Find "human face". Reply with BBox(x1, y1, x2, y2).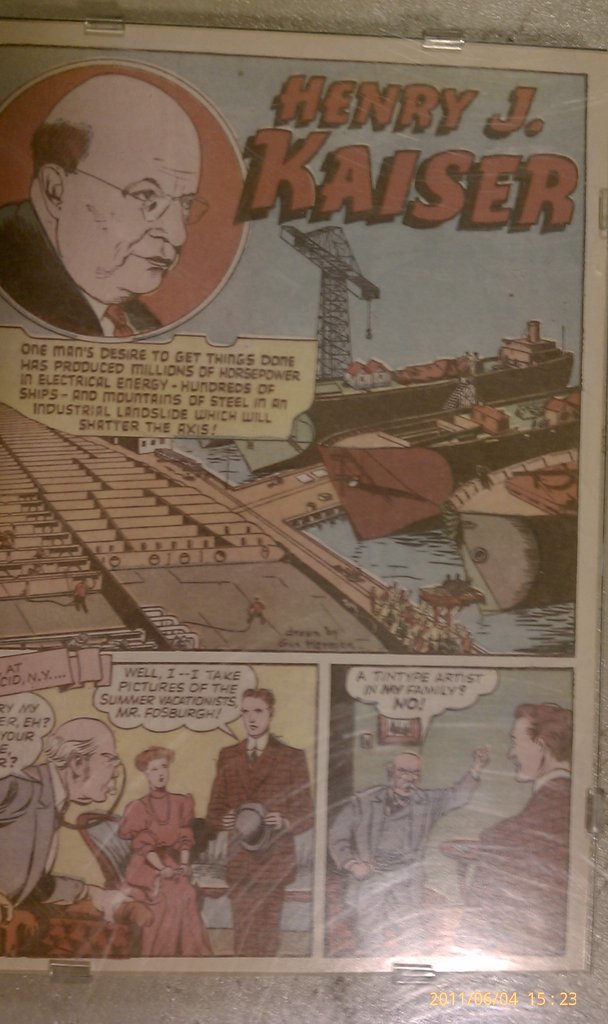
BBox(75, 738, 128, 800).
